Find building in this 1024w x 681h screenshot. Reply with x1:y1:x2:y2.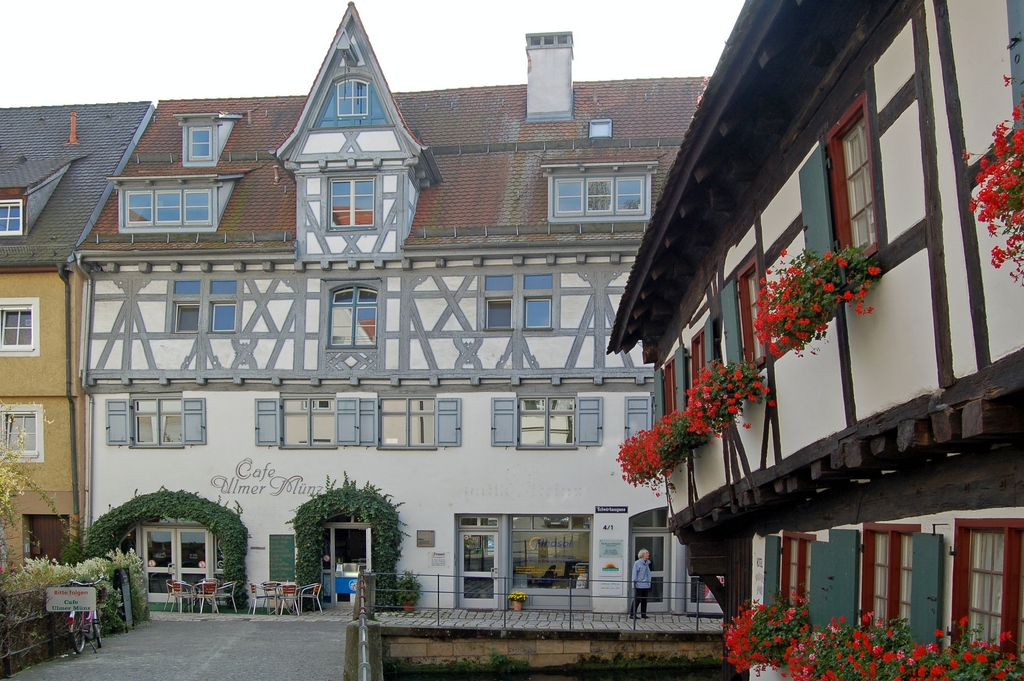
0:103:151:615.
